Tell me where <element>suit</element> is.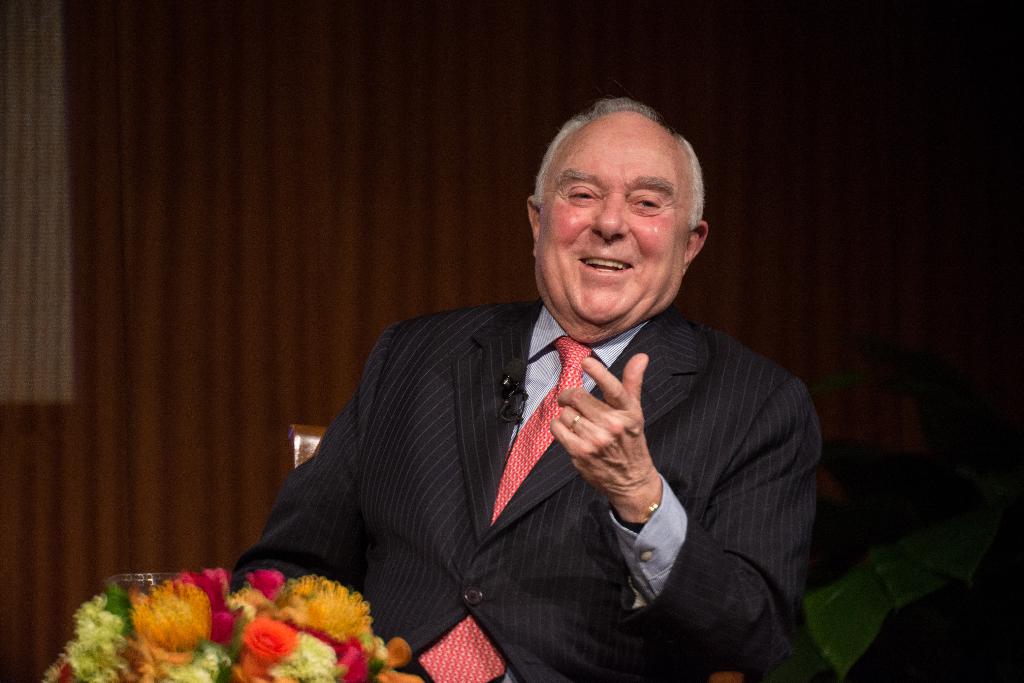
<element>suit</element> is at select_region(248, 260, 795, 655).
